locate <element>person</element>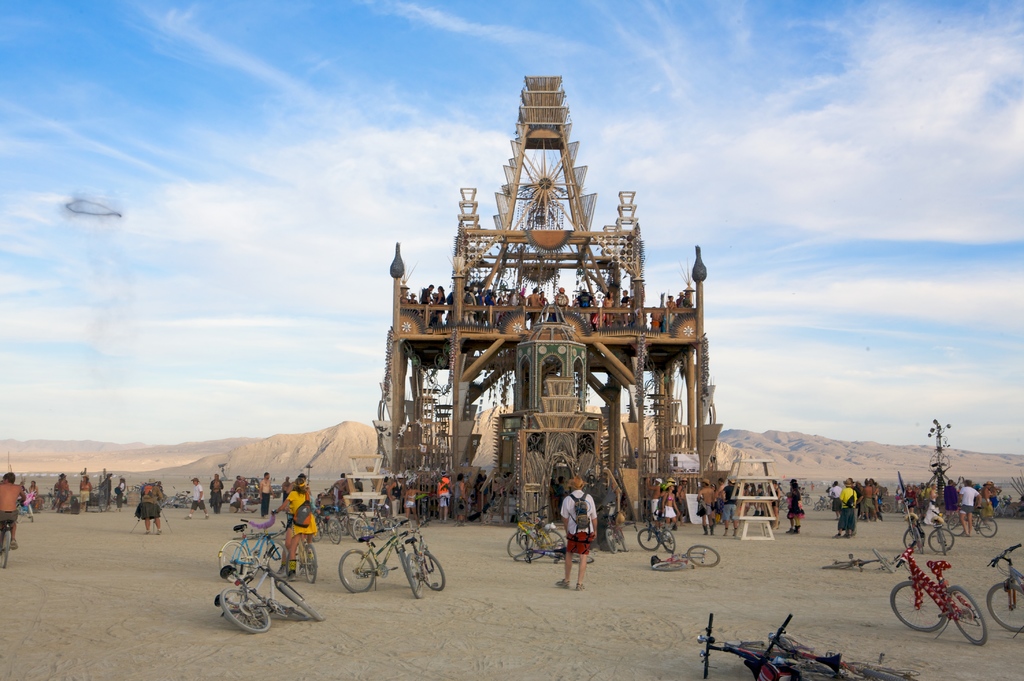
[275,473,314,575]
